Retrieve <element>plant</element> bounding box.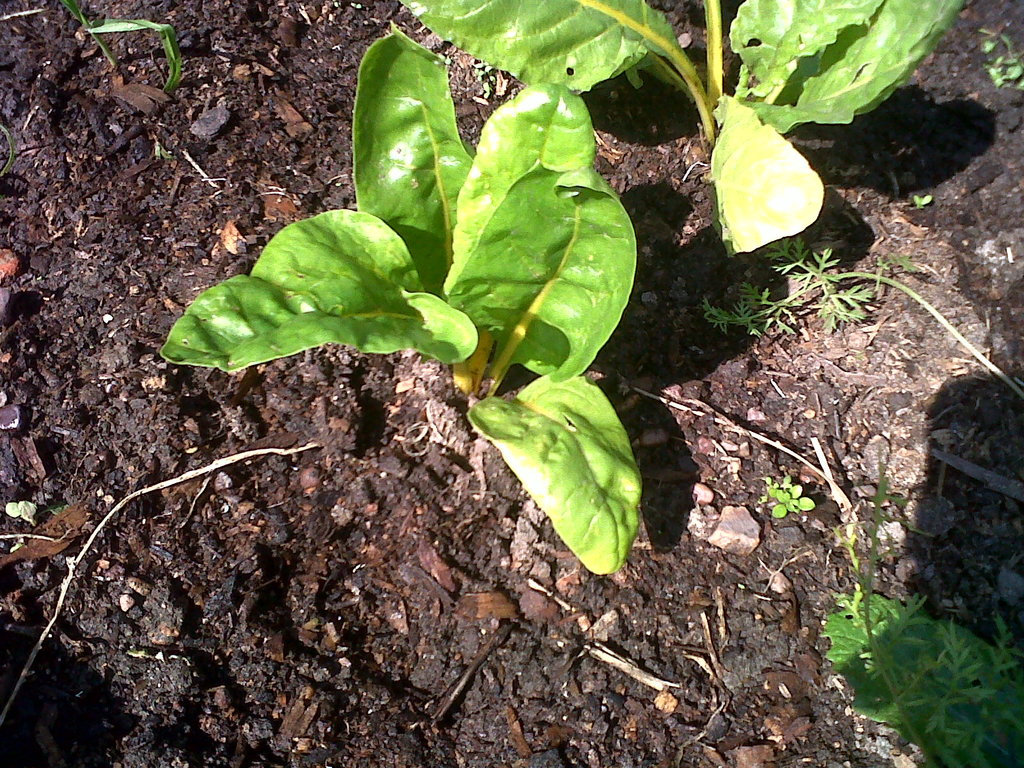
Bounding box: (left=759, top=474, right=815, bottom=519).
